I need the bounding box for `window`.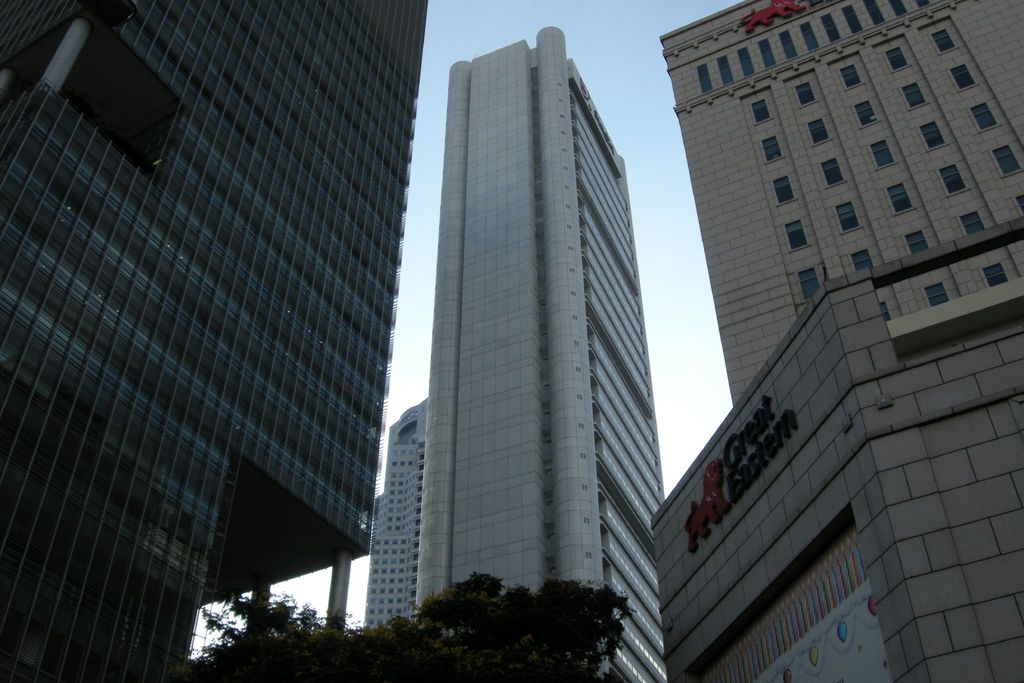
Here it is: x1=889 y1=1 x2=906 y2=15.
